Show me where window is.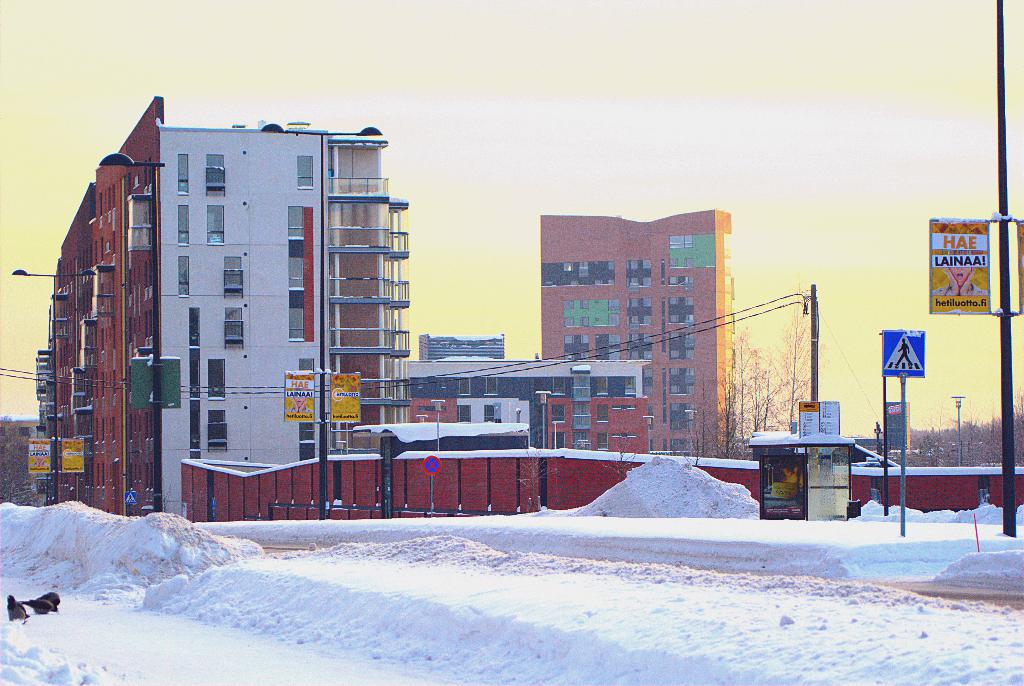
window is at (179, 257, 195, 299).
